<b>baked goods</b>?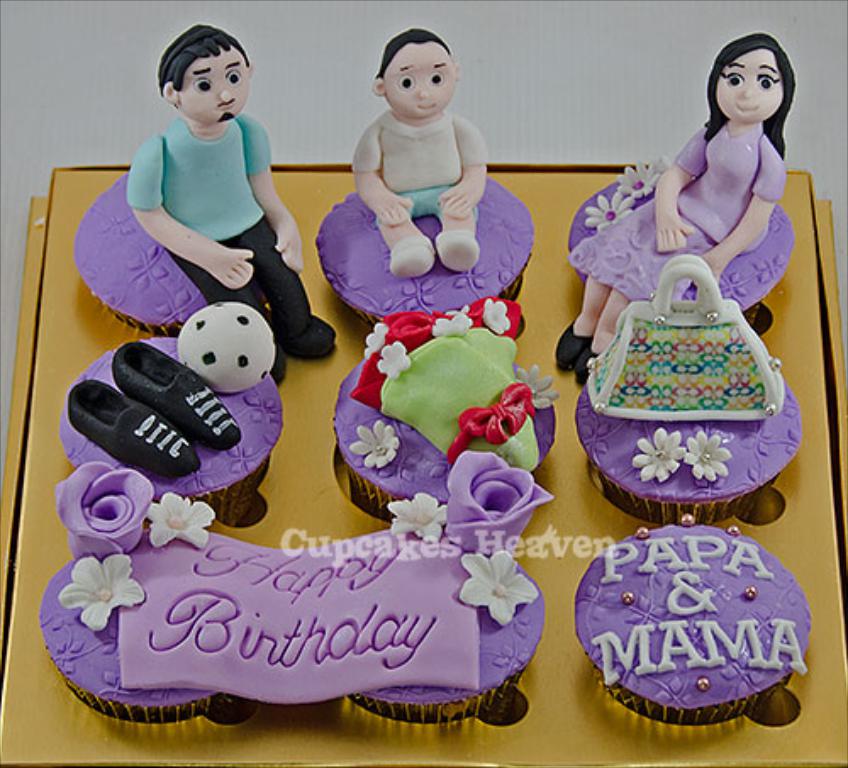
(573,520,811,727)
